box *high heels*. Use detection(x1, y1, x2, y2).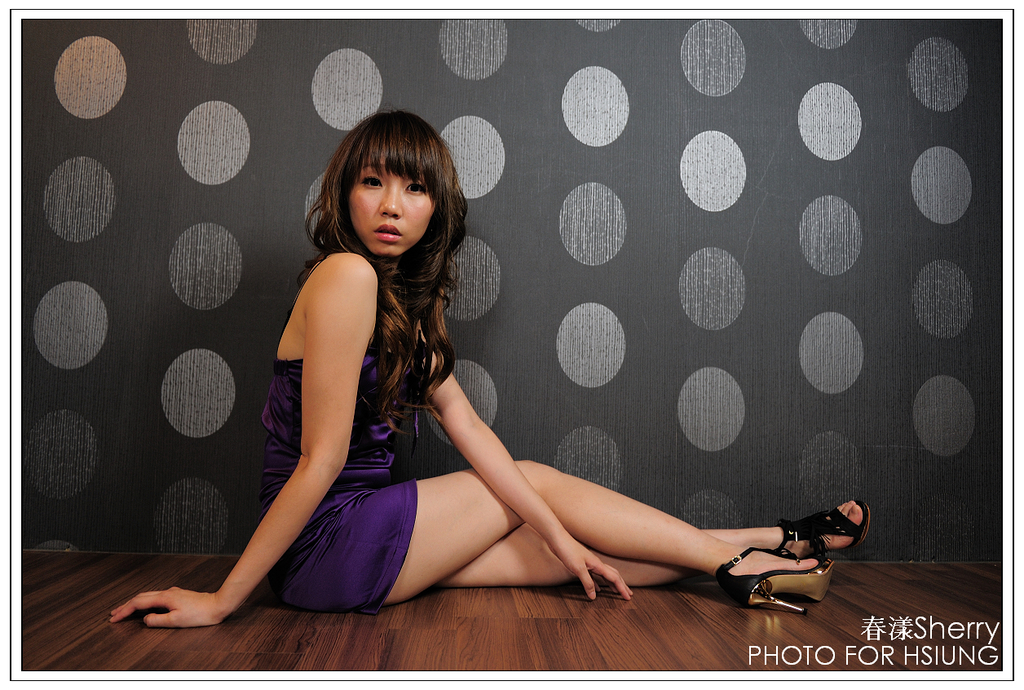
detection(773, 502, 875, 561).
